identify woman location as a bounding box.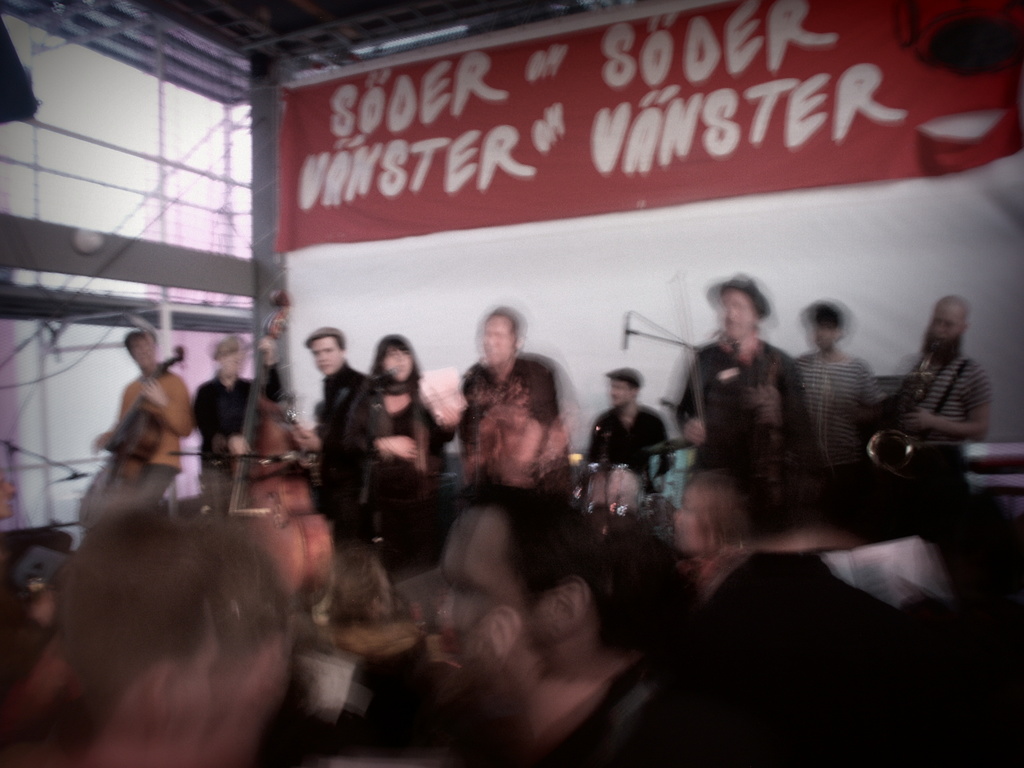
(312,330,440,557).
